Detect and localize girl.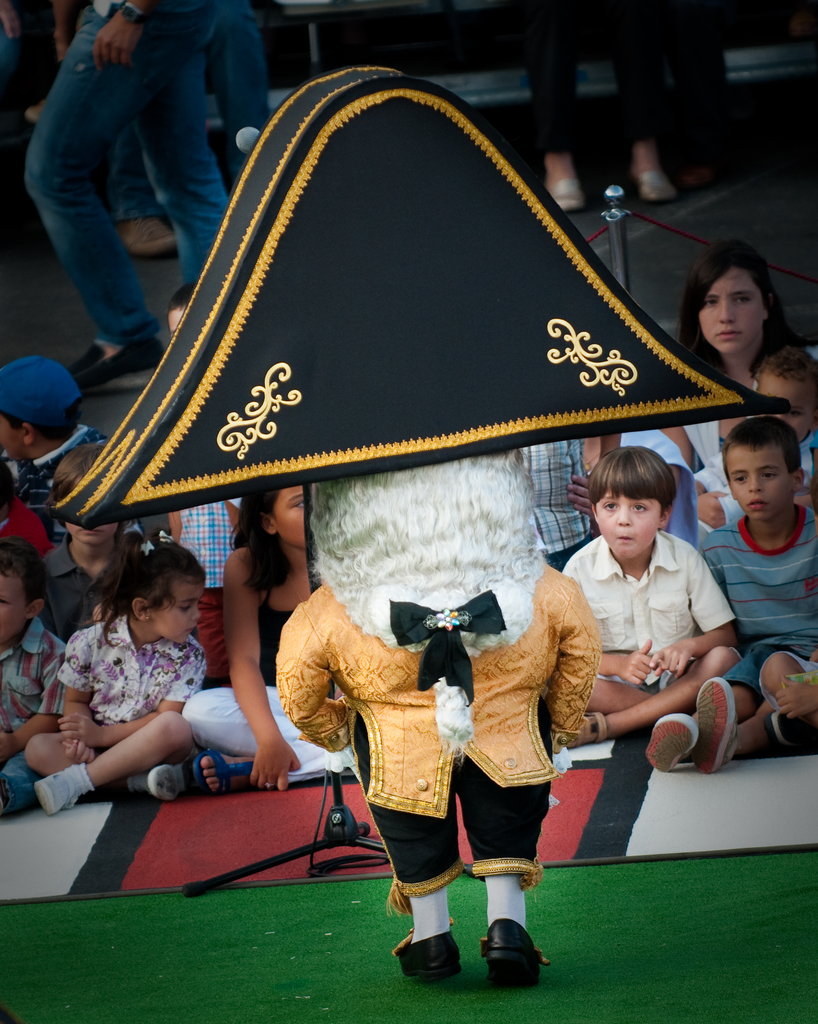
Localized at crop(23, 531, 207, 814).
